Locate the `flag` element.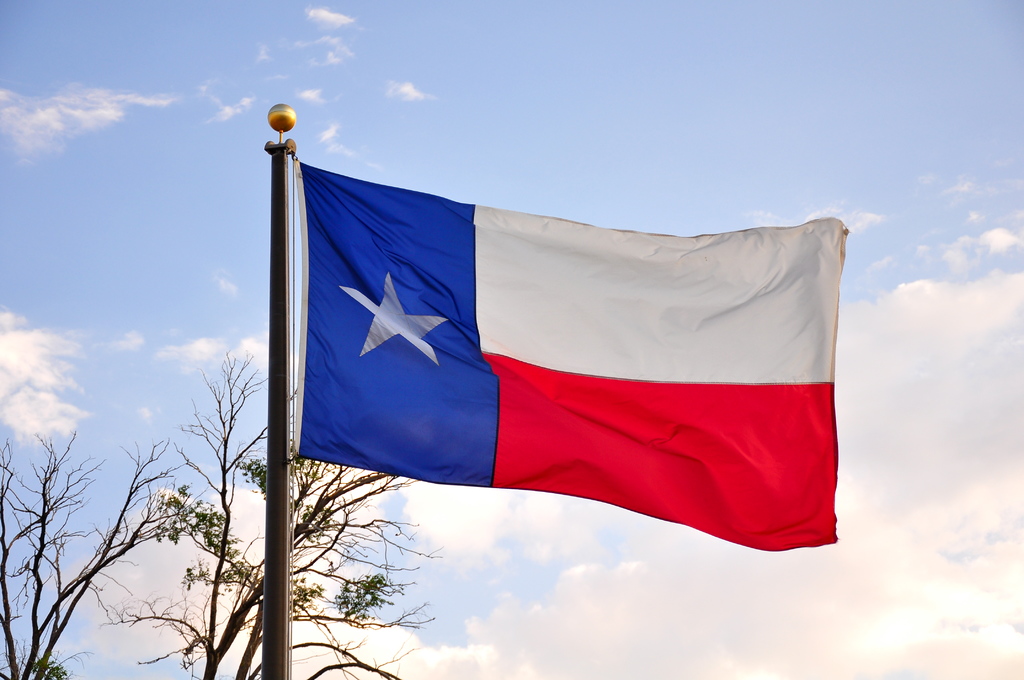
Element bbox: left=242, top=133, right=806, bottom=557.
